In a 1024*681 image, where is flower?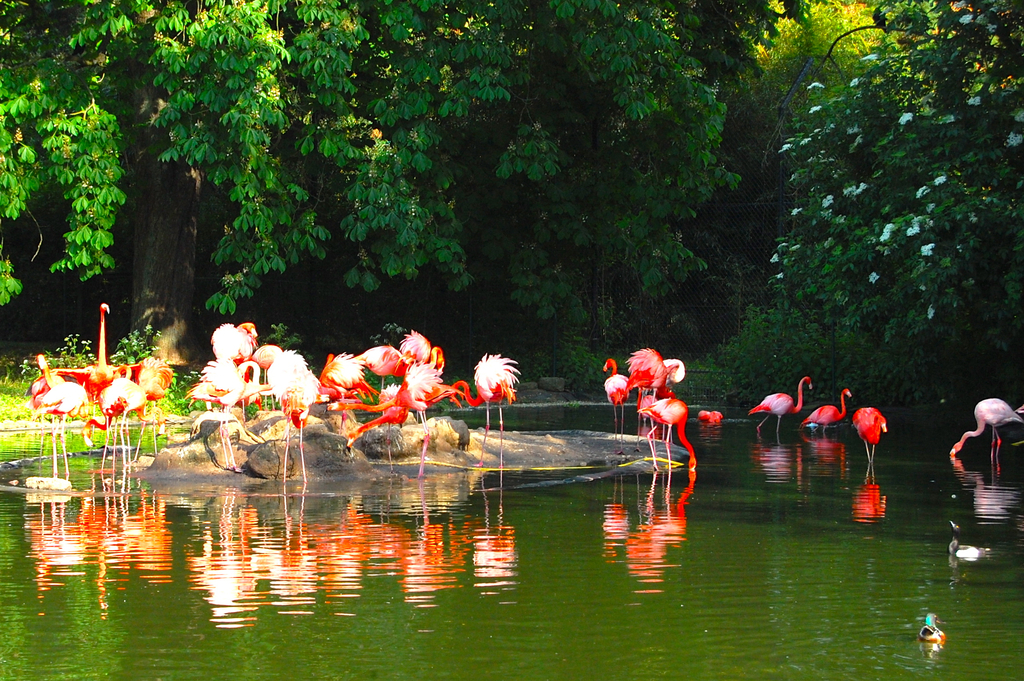
locate(779, 139, 796, 155).
